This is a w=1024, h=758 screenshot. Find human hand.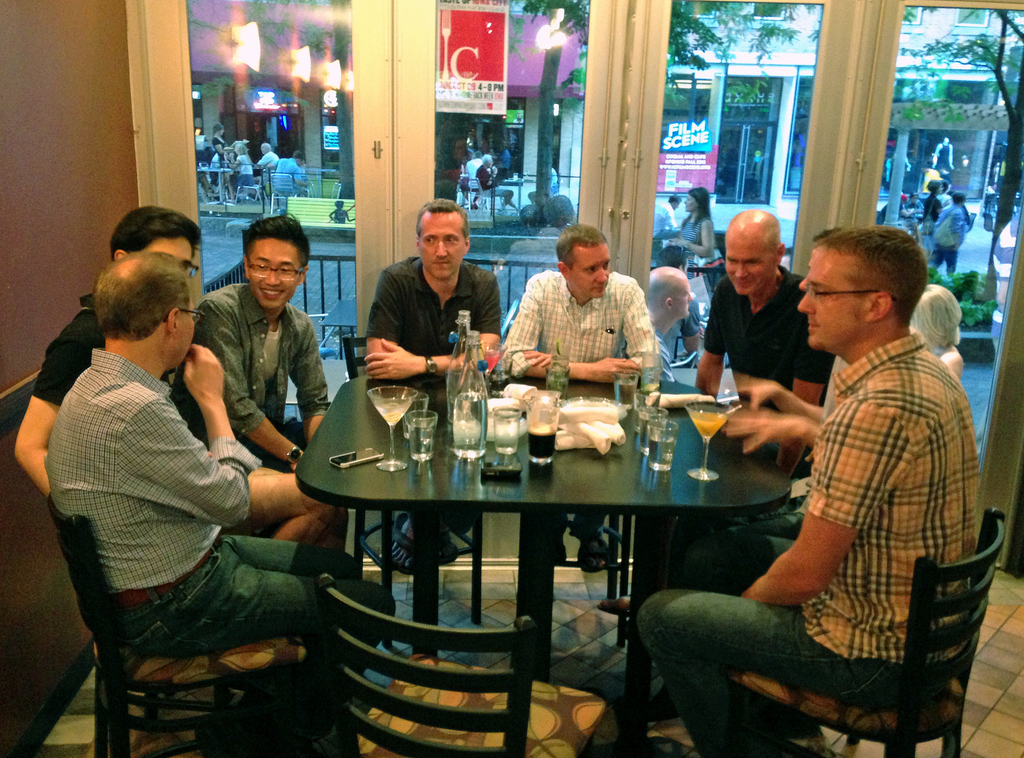
Bounding box: box=[518, 346, 560, 368].
